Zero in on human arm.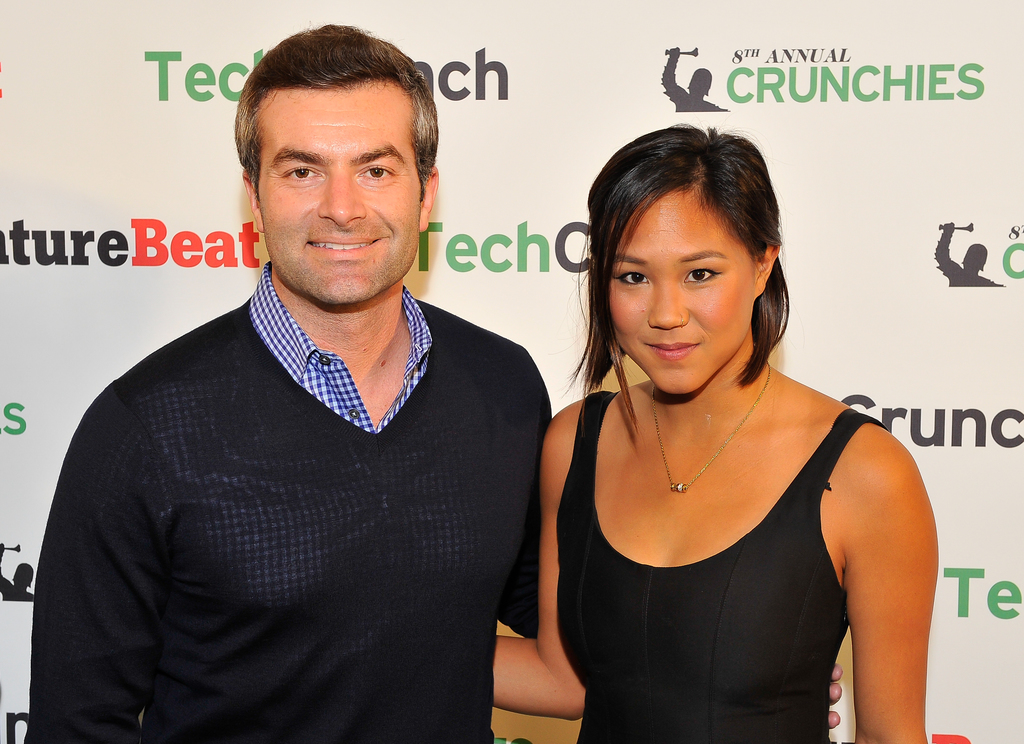
Zeroed in: l=814, t=658, r=858, b=737.
